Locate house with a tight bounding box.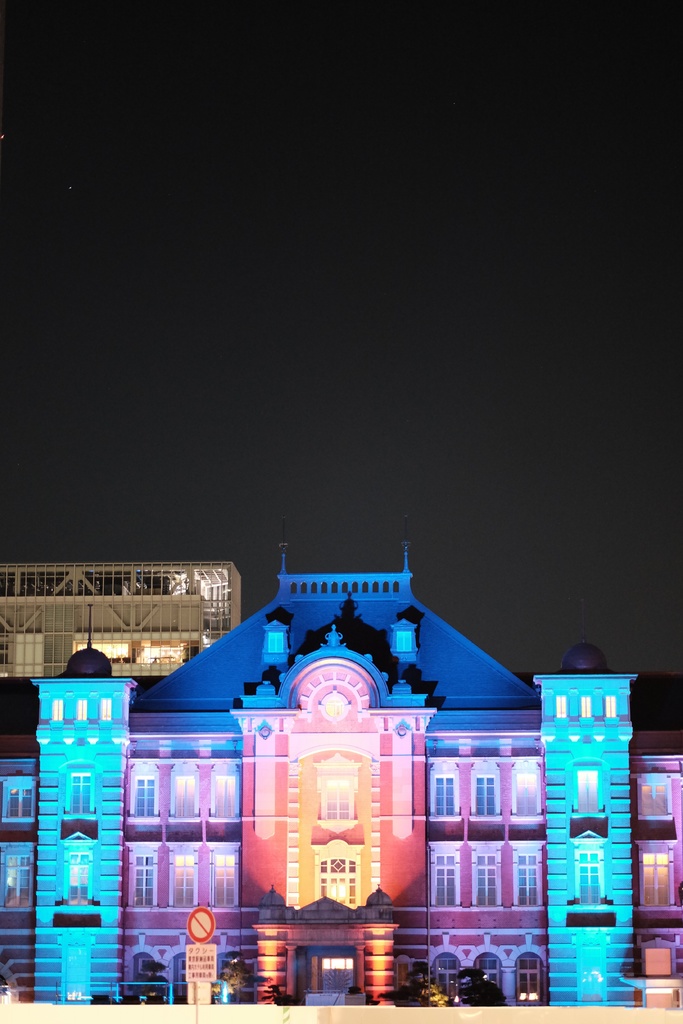
pyautogui.locateOnScreen(0, 557, 236, 680).
